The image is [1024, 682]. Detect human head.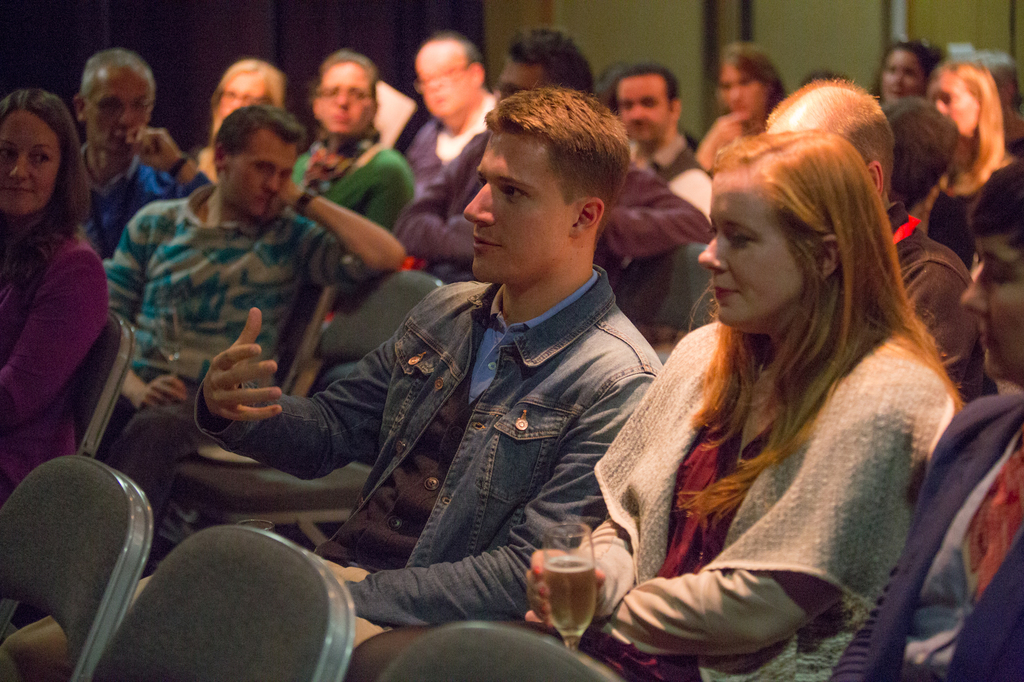
Detection: (x1=205, y1=56, x2=284, y2=130).
